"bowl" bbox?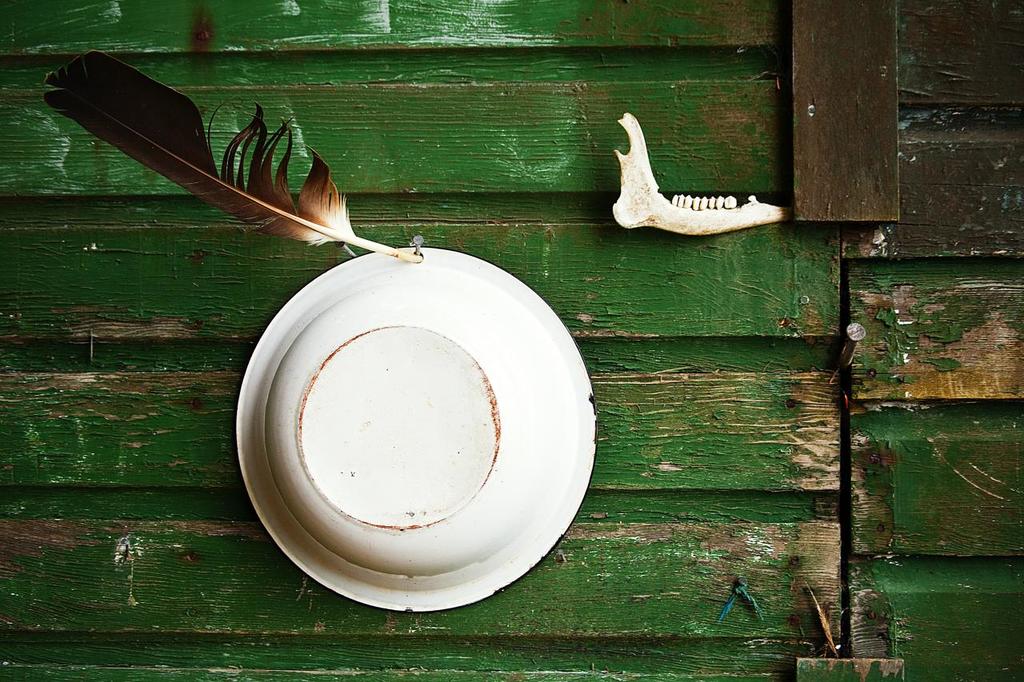
Rect(237, 258, 574, 631)
